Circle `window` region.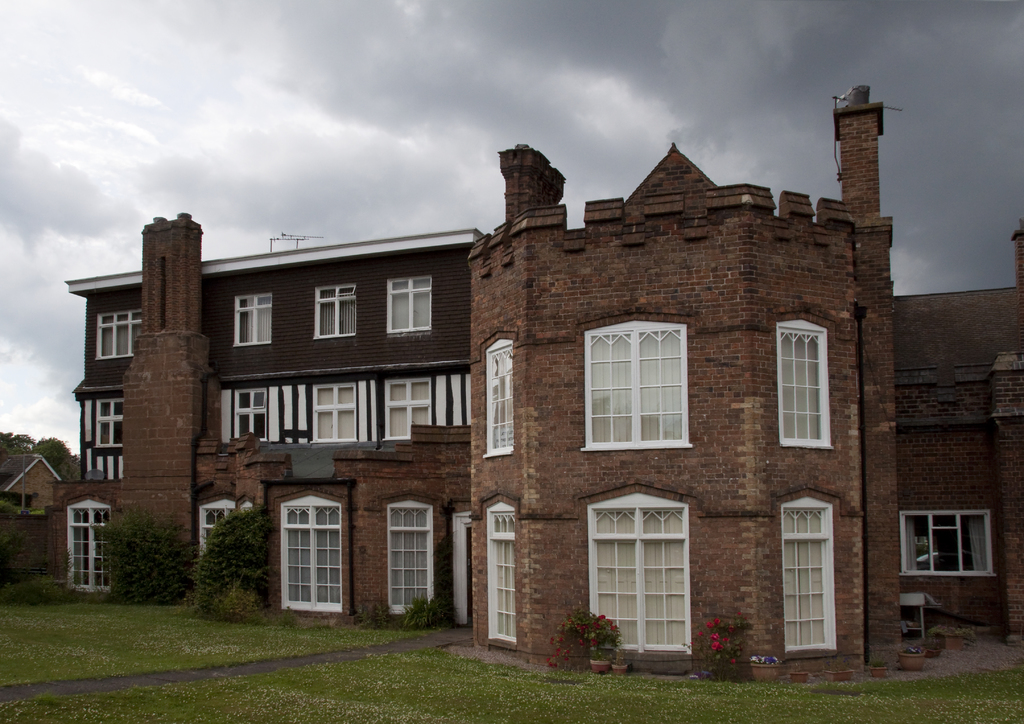
Region: bbox(275, 486, 346, 613).
